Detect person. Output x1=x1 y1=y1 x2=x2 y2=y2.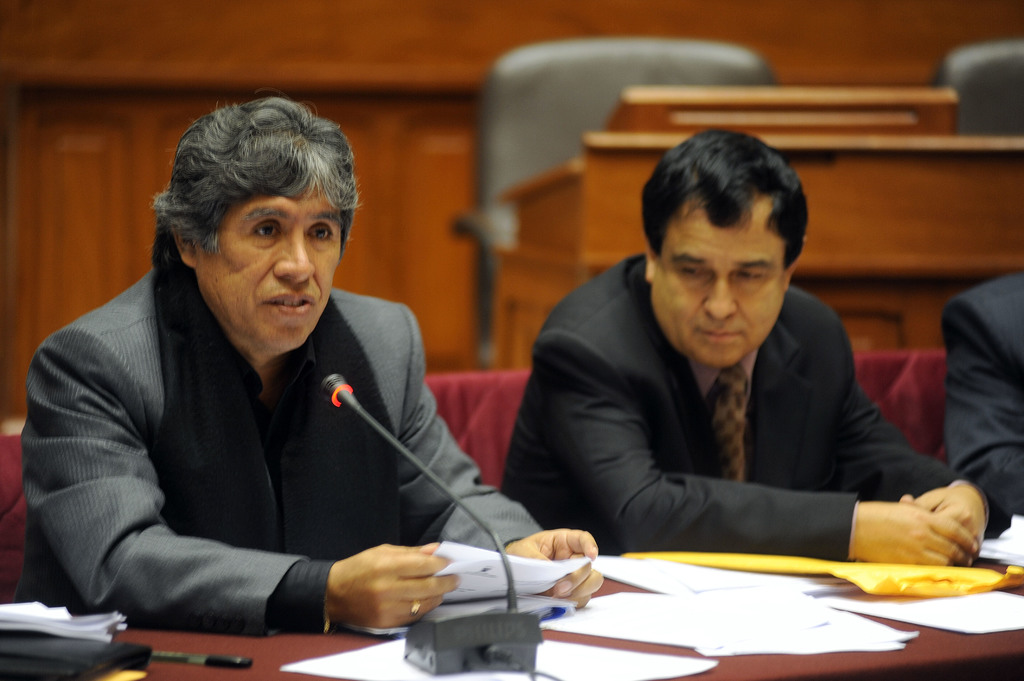
x1=25 y1=85 x2=596 y2=645.
